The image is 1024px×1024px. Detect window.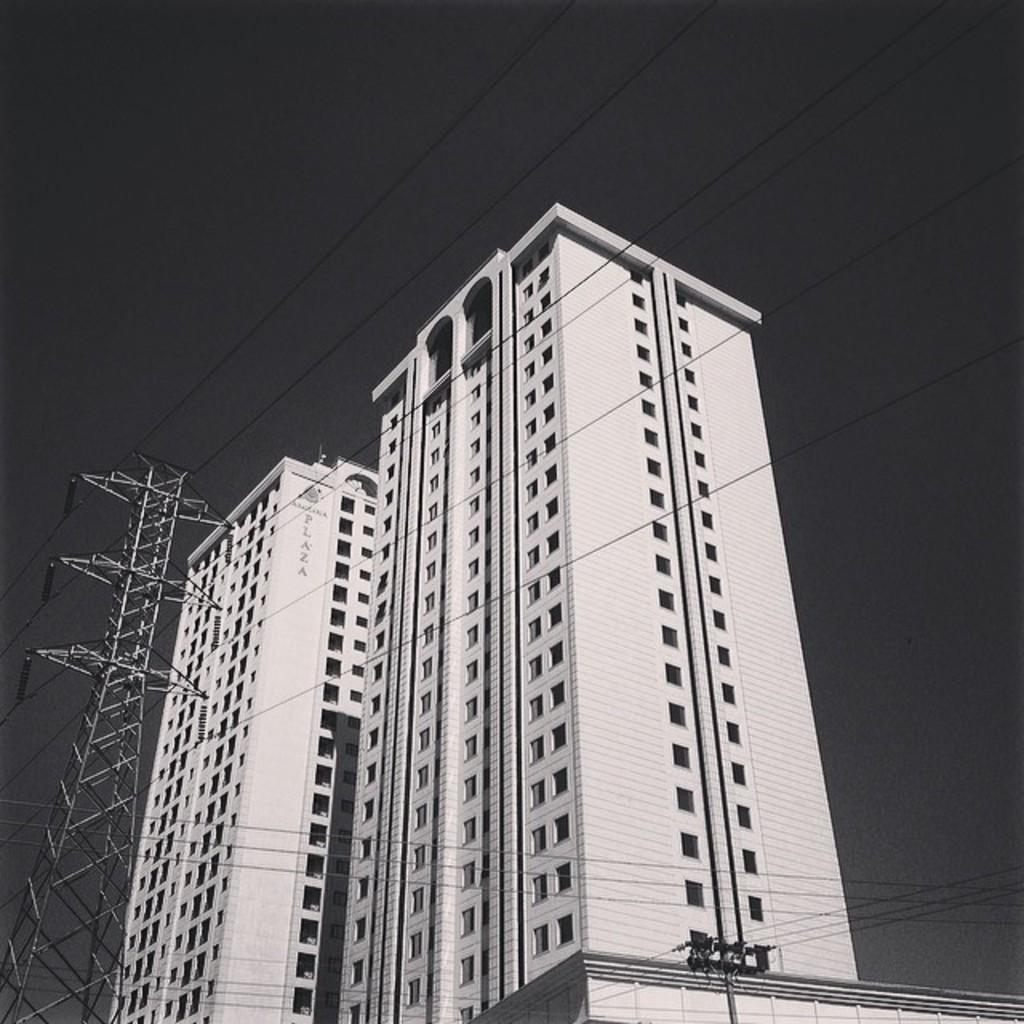
Detection: x1=461, y1=902, x2=475, y2=939.
